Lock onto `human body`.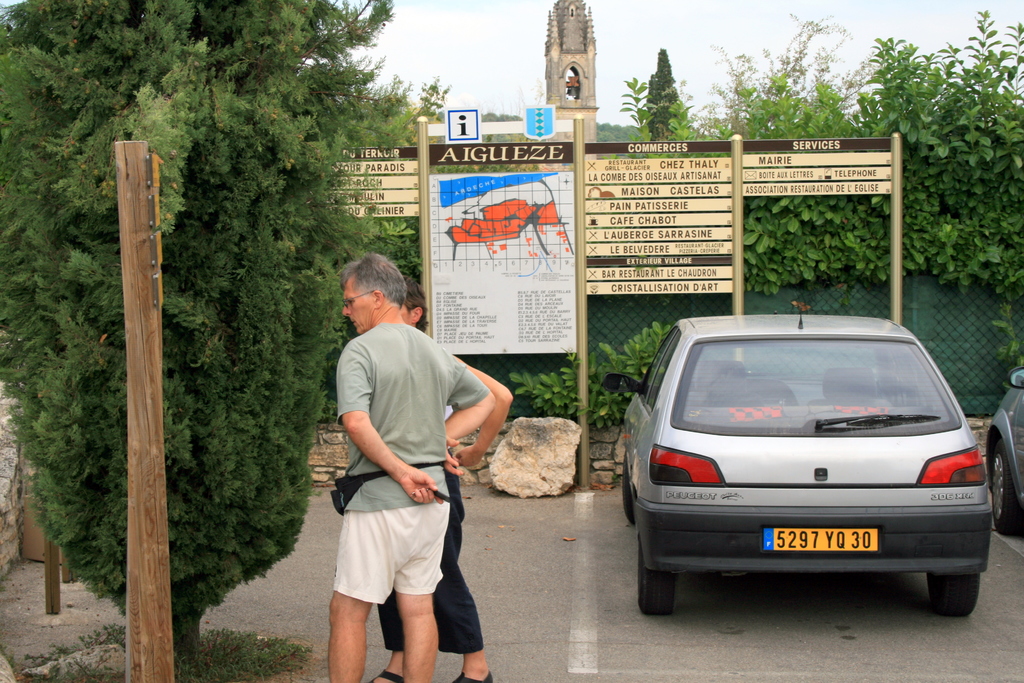
Locked: [left=371, top=268, right=521, bottom=682].
